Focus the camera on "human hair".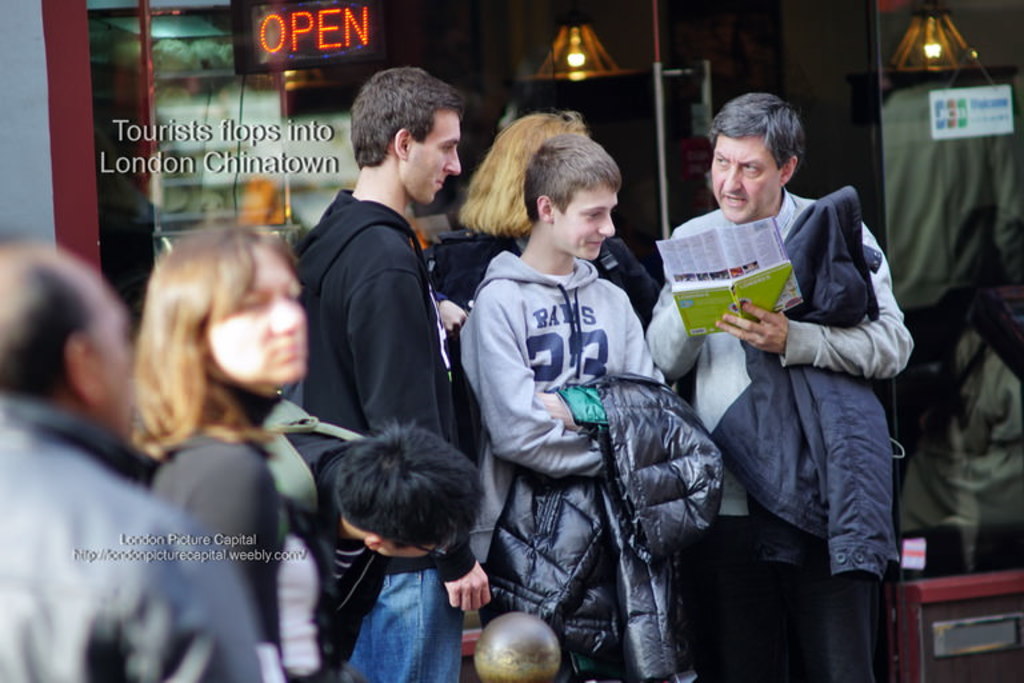
Focus region: detection(348, 61, 463, 169).
